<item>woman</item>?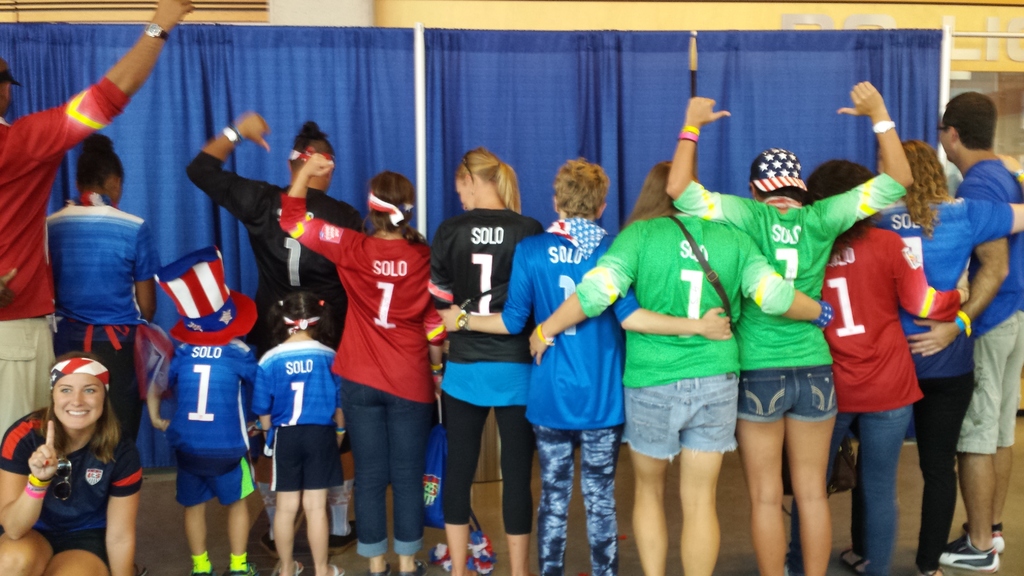
<box>803,159,973,575</box>
